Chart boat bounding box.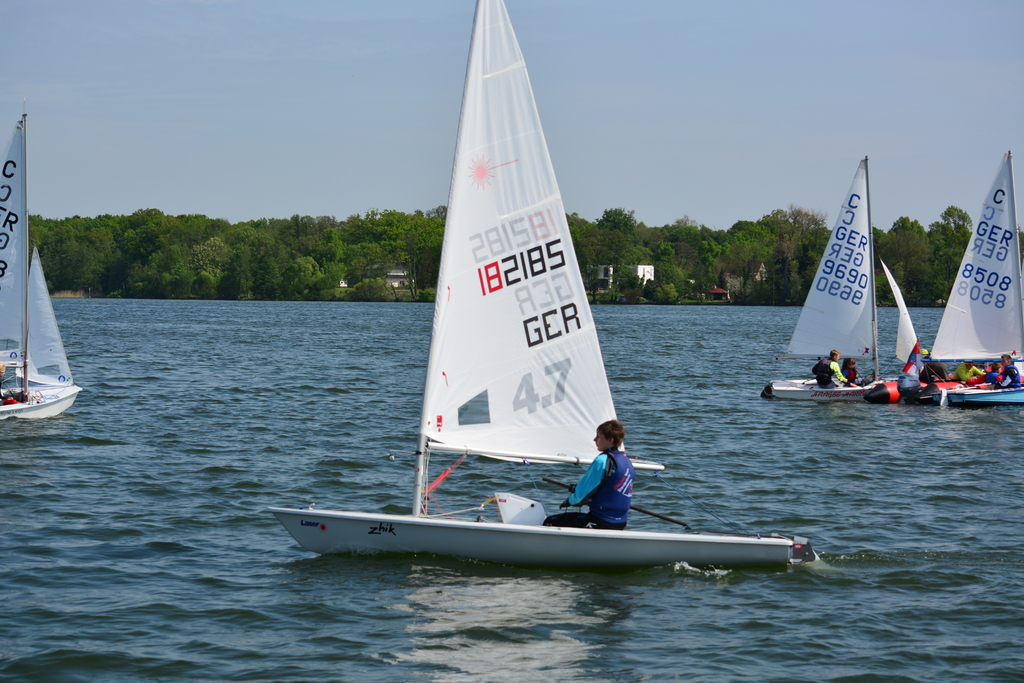
Charted: box(764, 154, 883, 401).
